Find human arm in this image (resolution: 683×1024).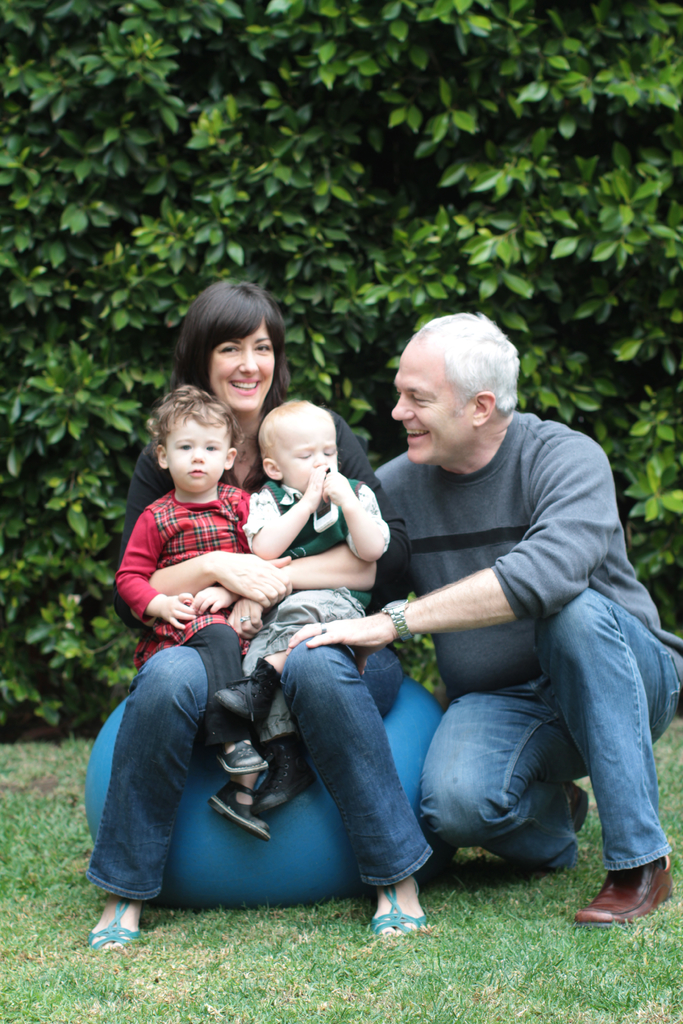
110, 509, 198, 638.
